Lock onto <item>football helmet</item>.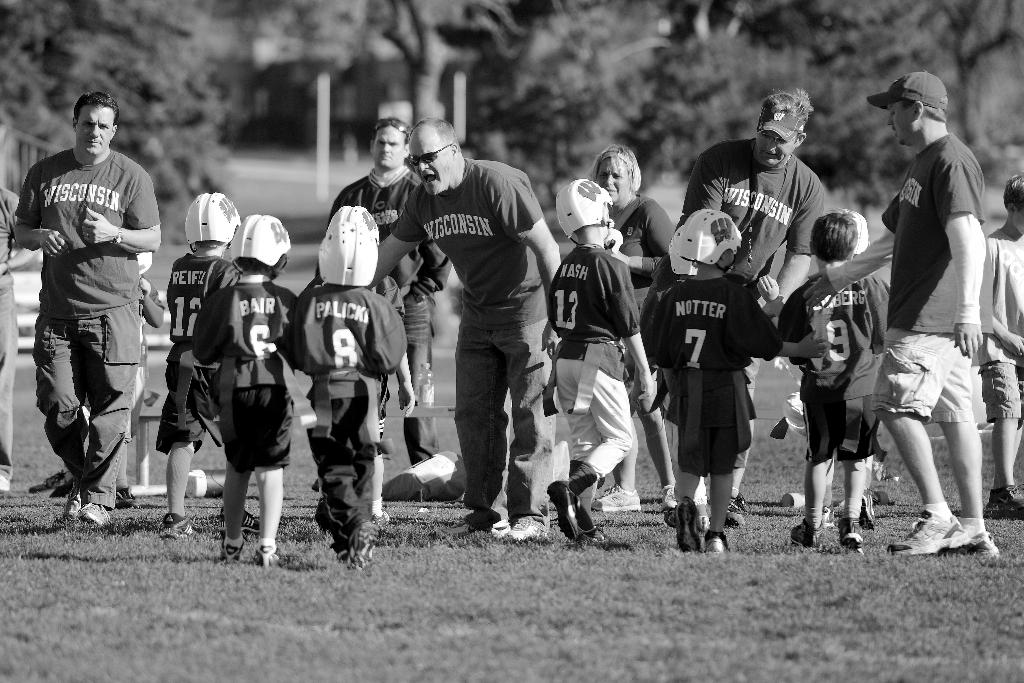
Locked: (675,200,756,270).
